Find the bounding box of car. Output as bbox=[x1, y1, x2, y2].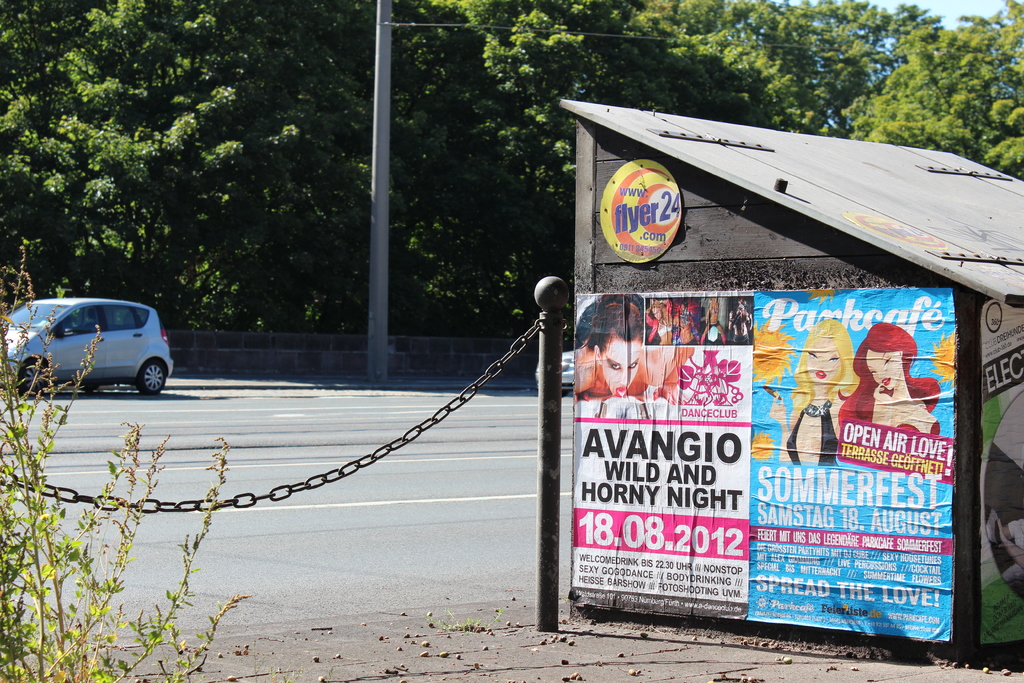
bbox=[3, 295, 170, 398].
